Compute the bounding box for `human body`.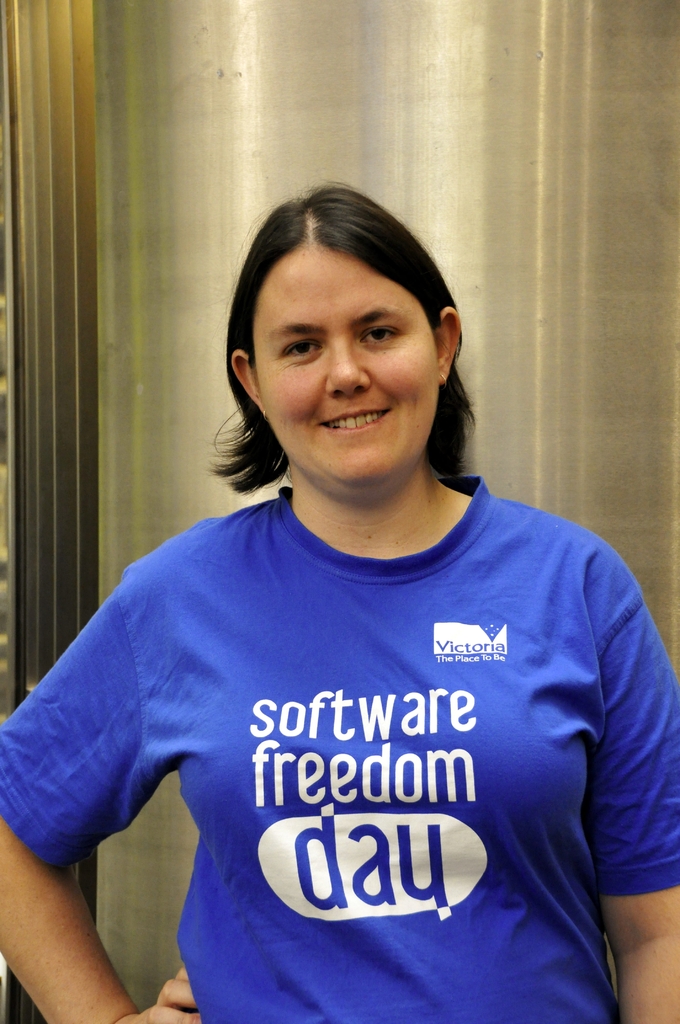
<region>0, 179, 679, 1023</region>.
